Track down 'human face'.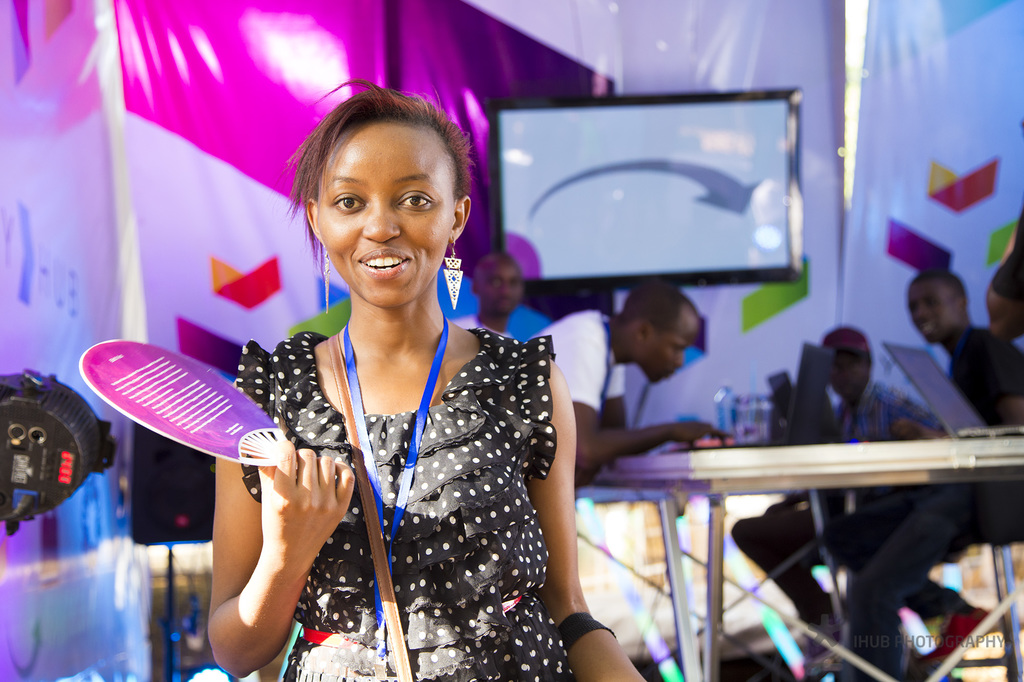
Tracked to pyautogui.locateOnScreen(319, 115, 456, 307).
